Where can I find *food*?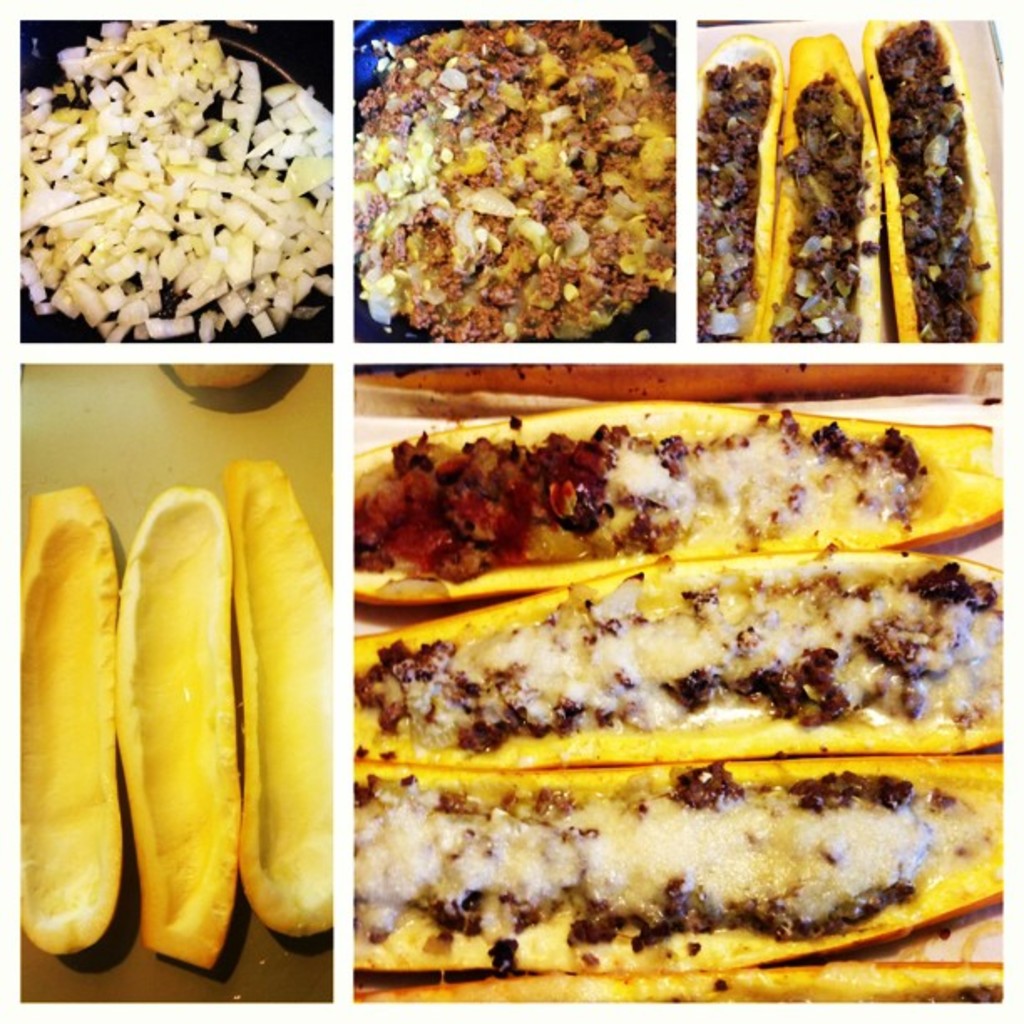
You can find it at bbox(20, 482, 124, 959).
